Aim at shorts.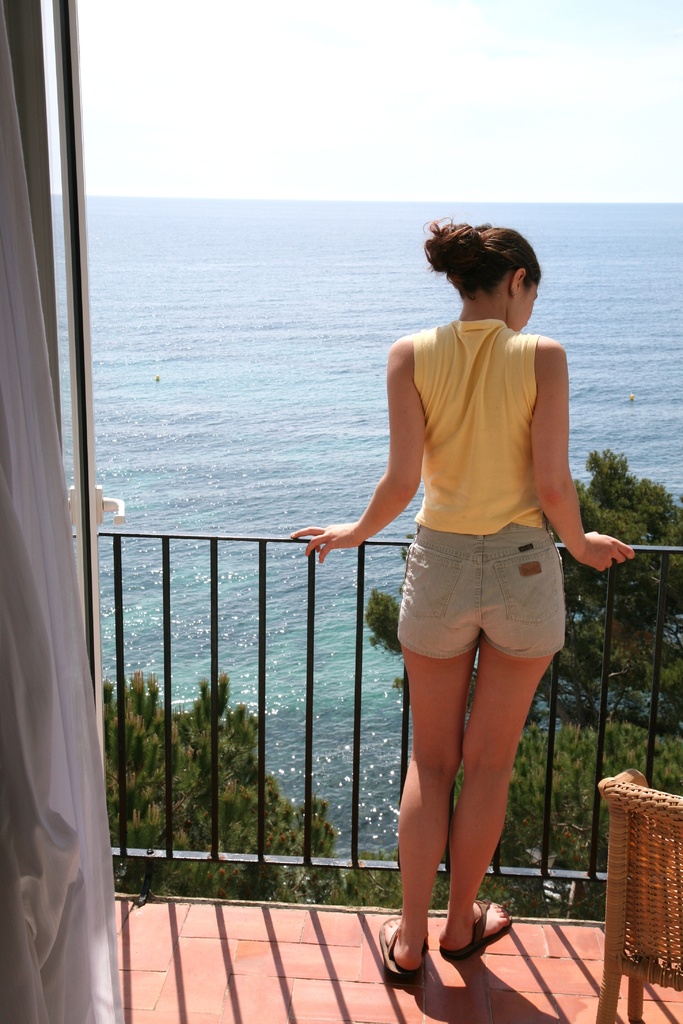
Aimed at rect(411, 541, 593, 680).
